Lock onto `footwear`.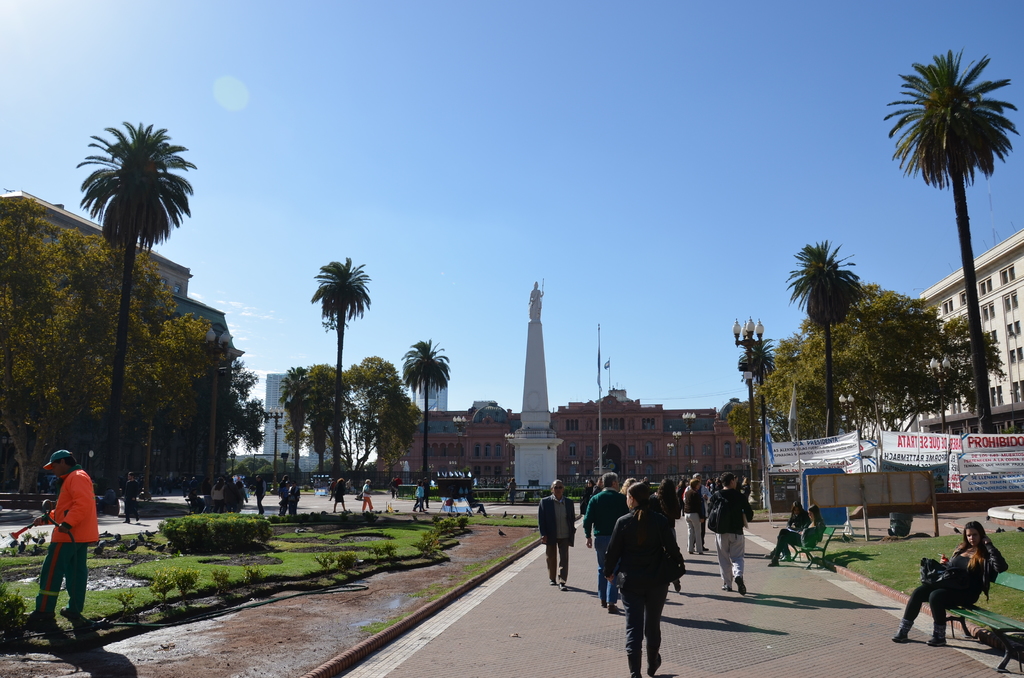
Locked: bbox(419, 509, 422, 512).
